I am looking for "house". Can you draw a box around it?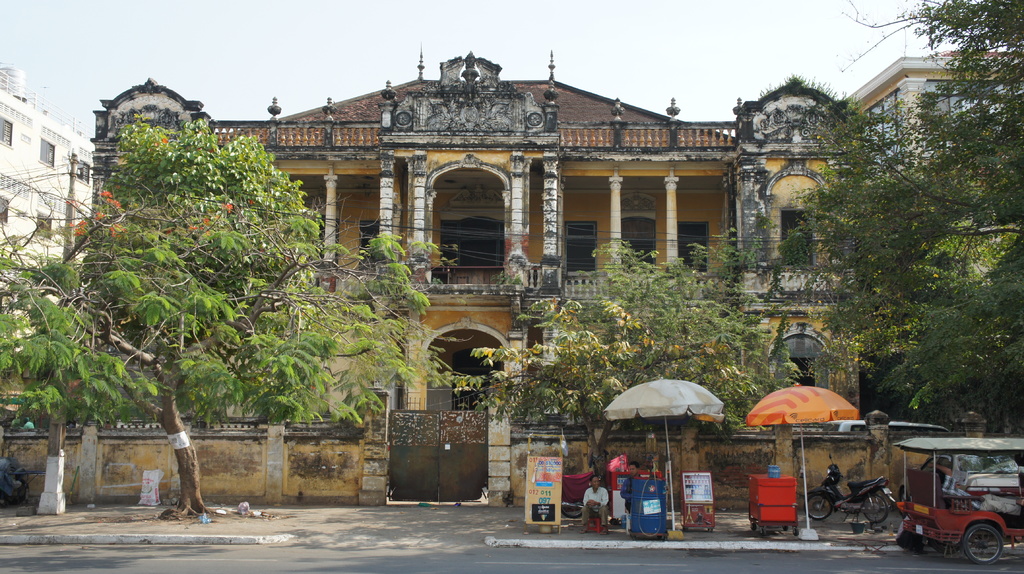
Sure, the bounding box is 836, 49, 1023, 195.
